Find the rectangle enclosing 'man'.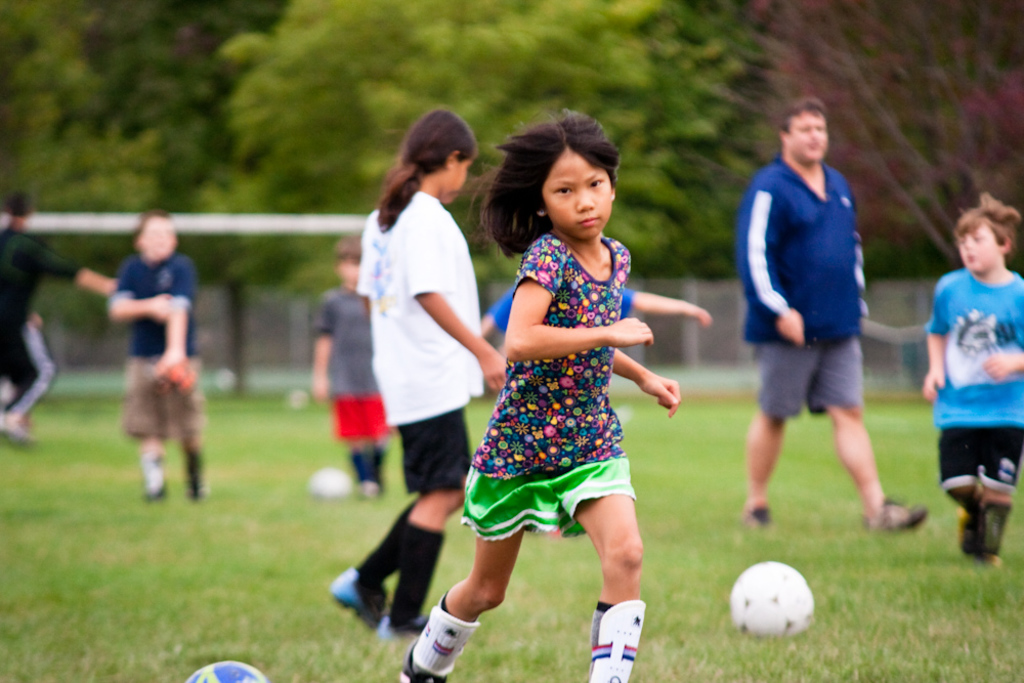
(x1=731, y1=104, x2=903, y2=540).
